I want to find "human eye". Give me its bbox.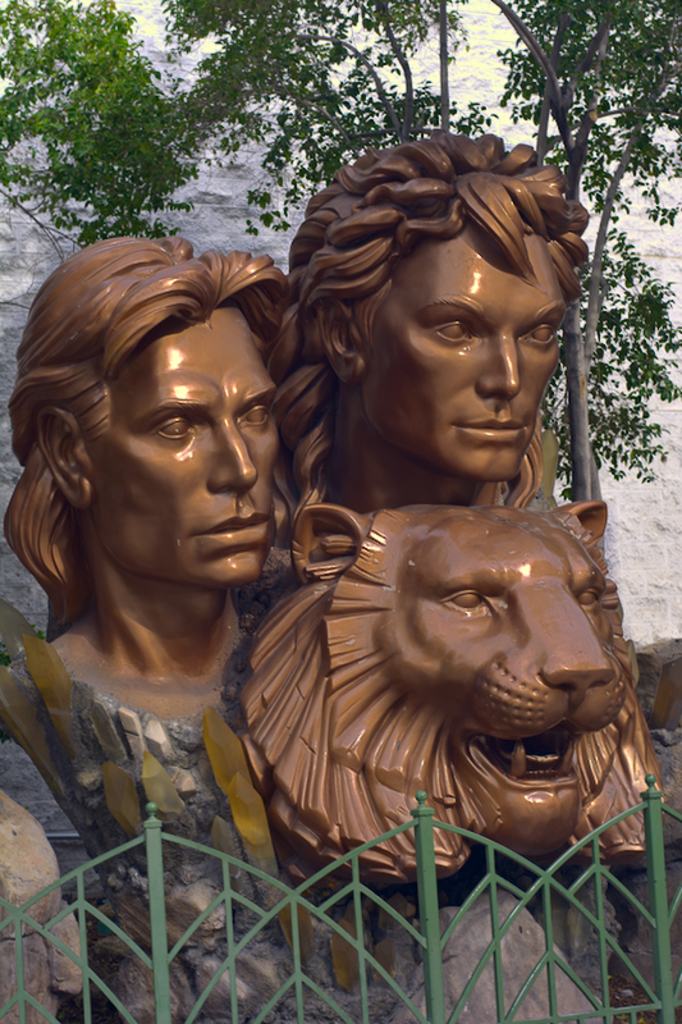
left=427, top=317, right=473, bottom=347.
